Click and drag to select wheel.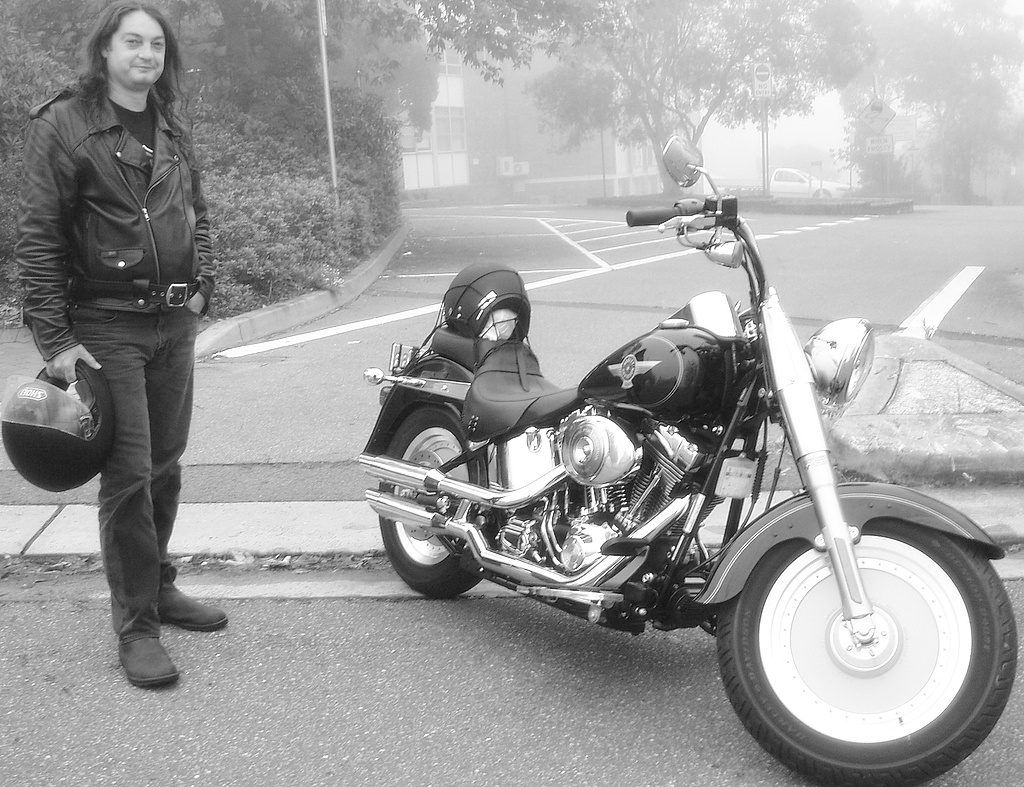
Selection: [x1=368, y1=398, x2=488, y2=596].
